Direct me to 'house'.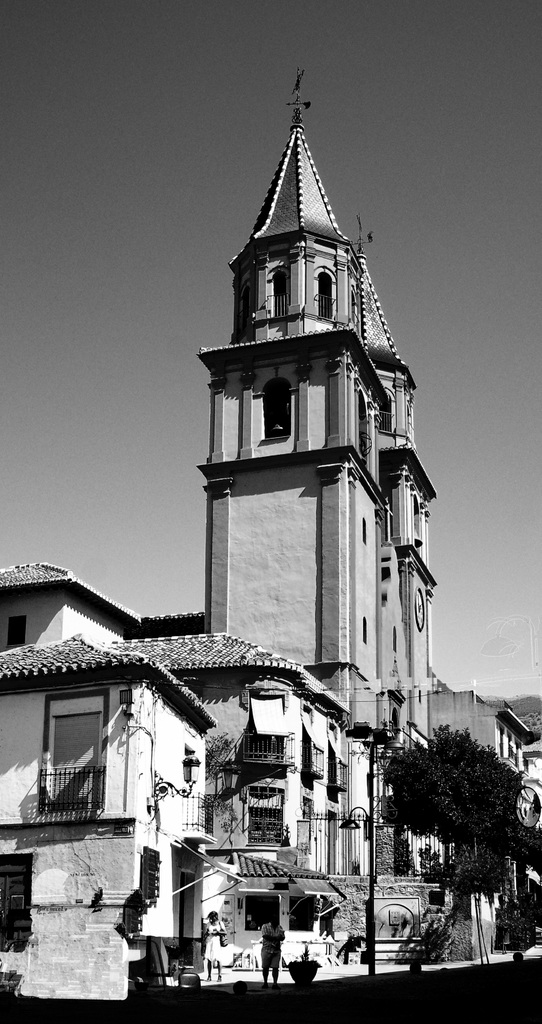
Direction: <region>0, 563, 351, 1004</region>.
